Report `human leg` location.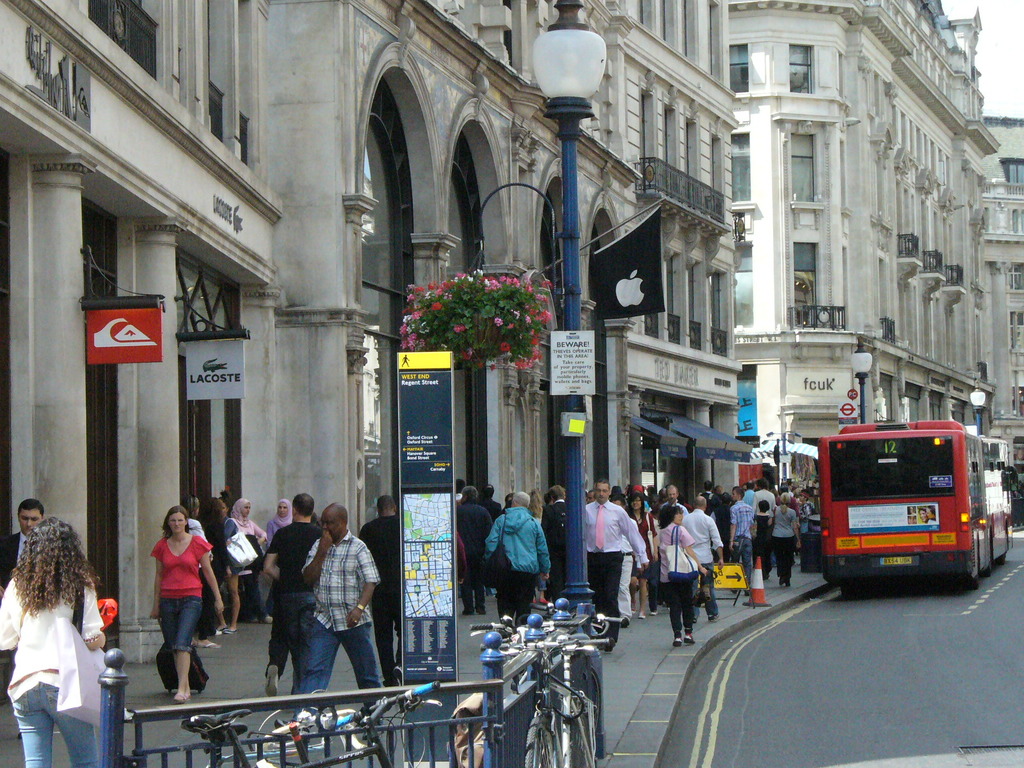
Report: {"x1": 45, "y1": 674, "x2": 99, "y2": 767}.
